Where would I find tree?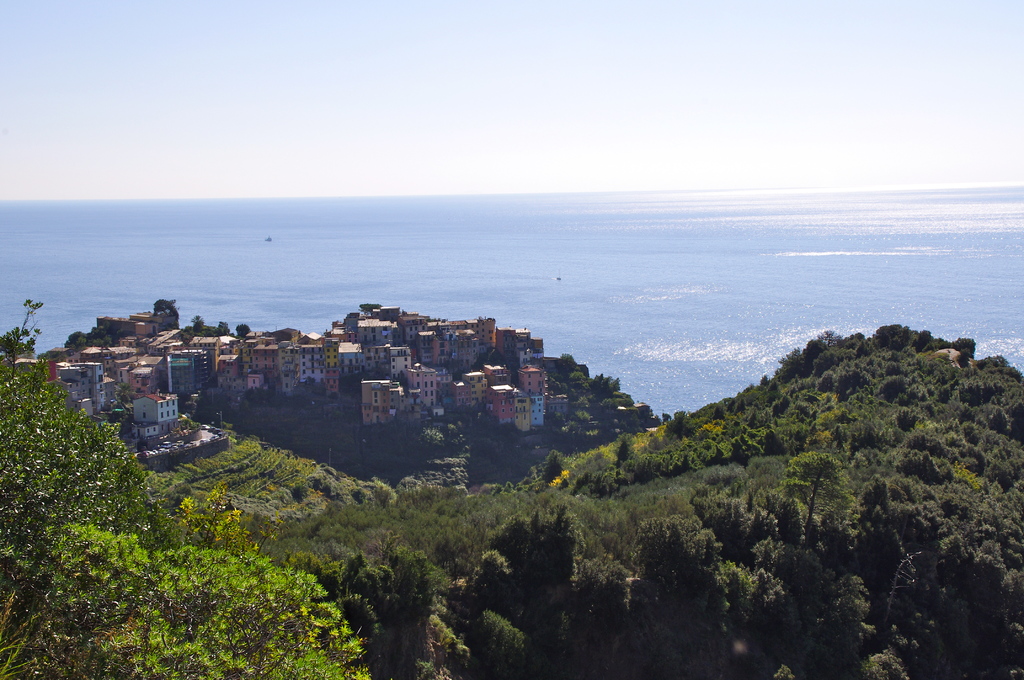
At BBox(940, 416, 1023, 575).
